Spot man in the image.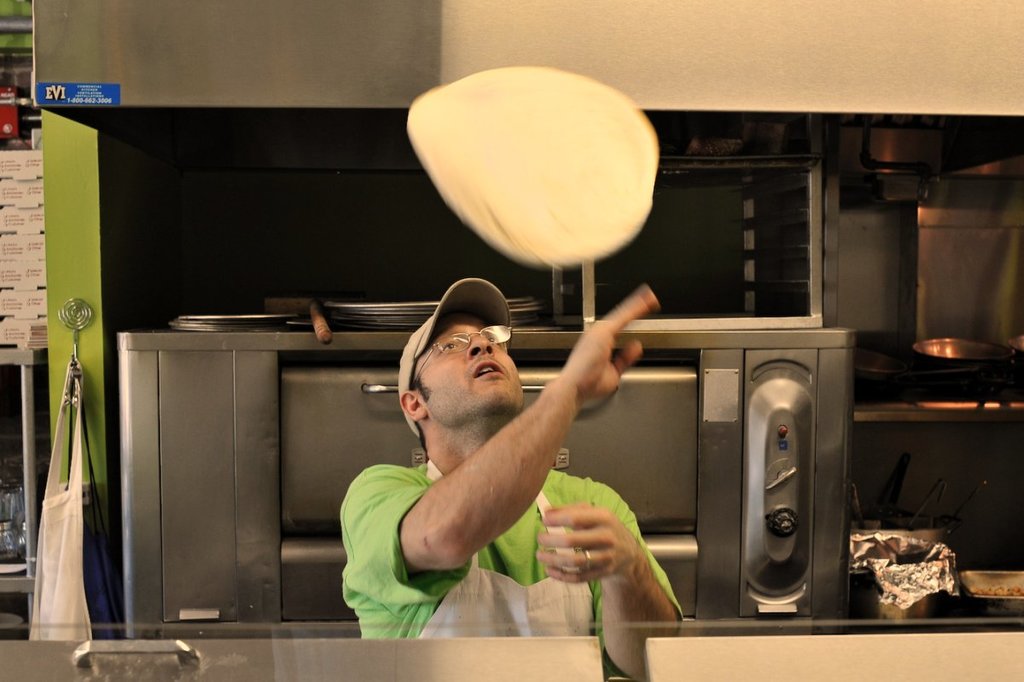
man found at select_region(312, 265, 684, 643).
